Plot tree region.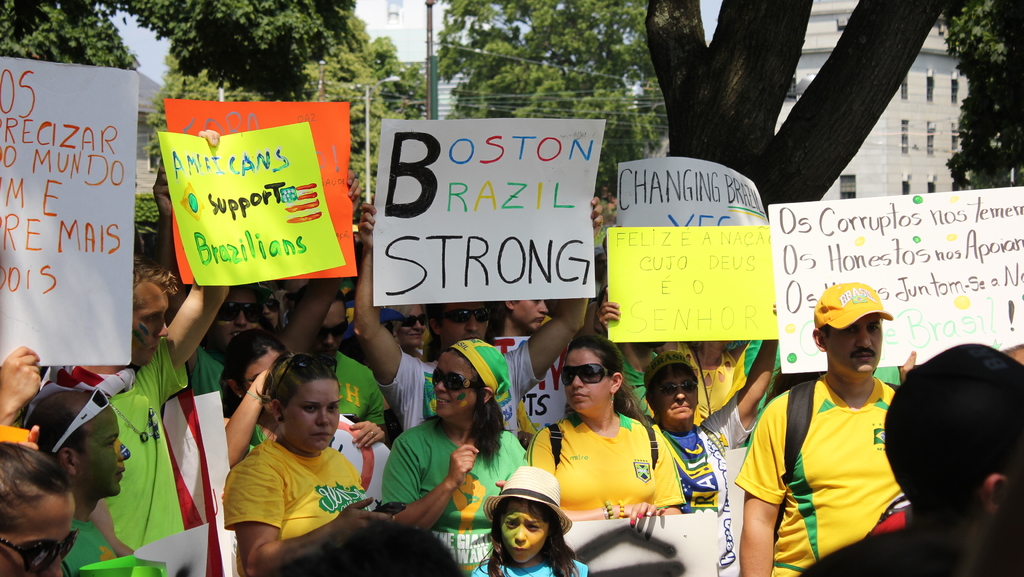
Plotted at <box>148,10,432,206</box>.
